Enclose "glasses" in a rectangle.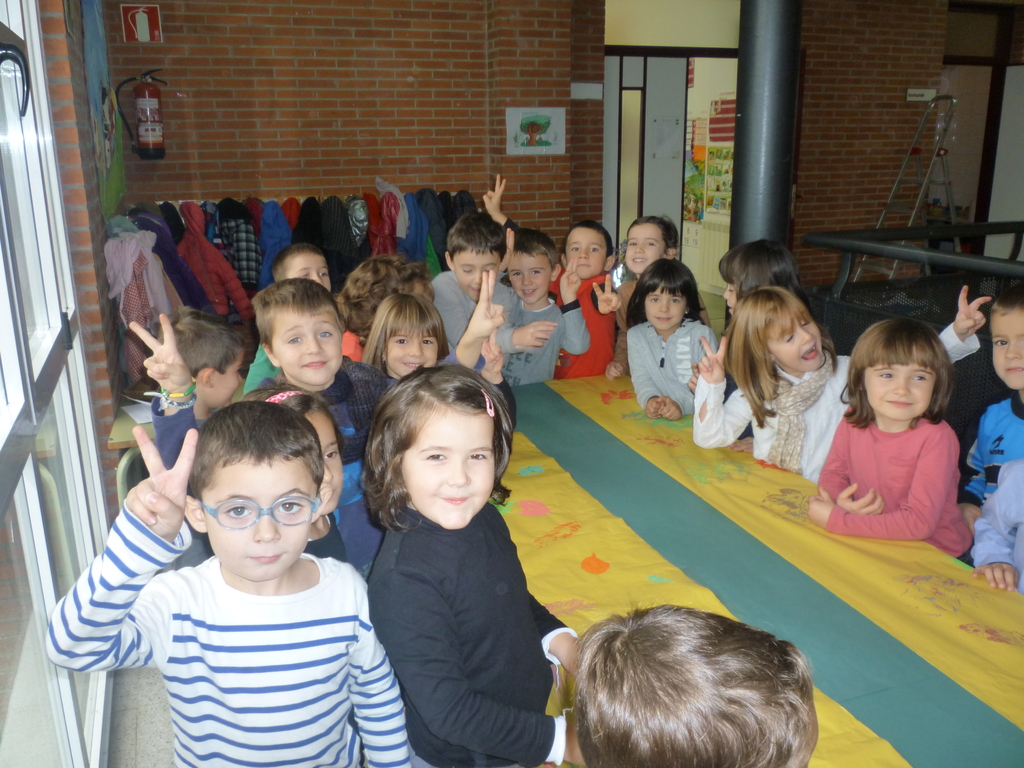
{"left": 199, "top": 493, "right": 328, "bottom": 526}.
